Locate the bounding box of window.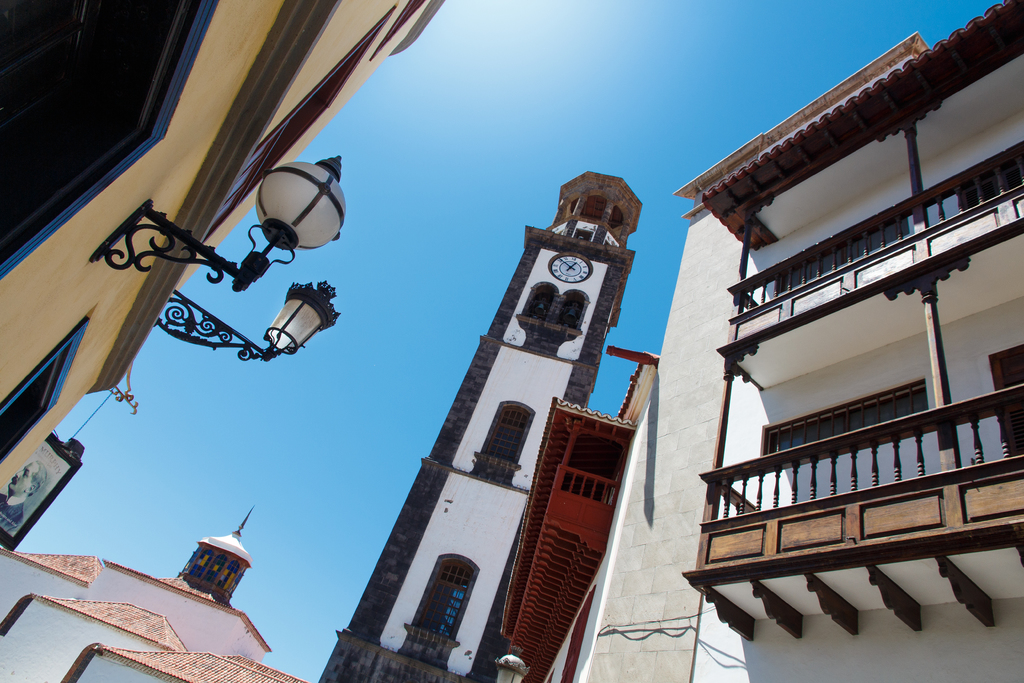
Bounding box: x1=472 y1=404 x2=534 y2=477.
